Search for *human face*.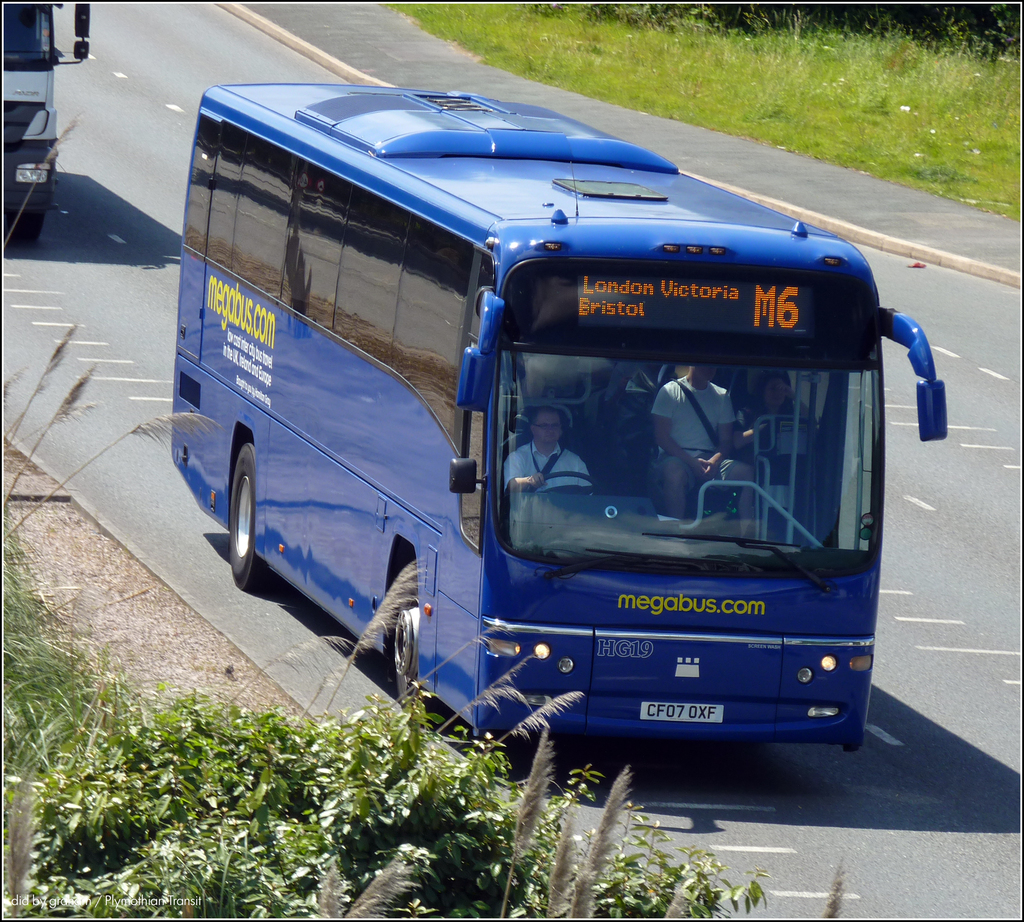
Found at <bbox>766, 384, 787, 409</bbox>.
